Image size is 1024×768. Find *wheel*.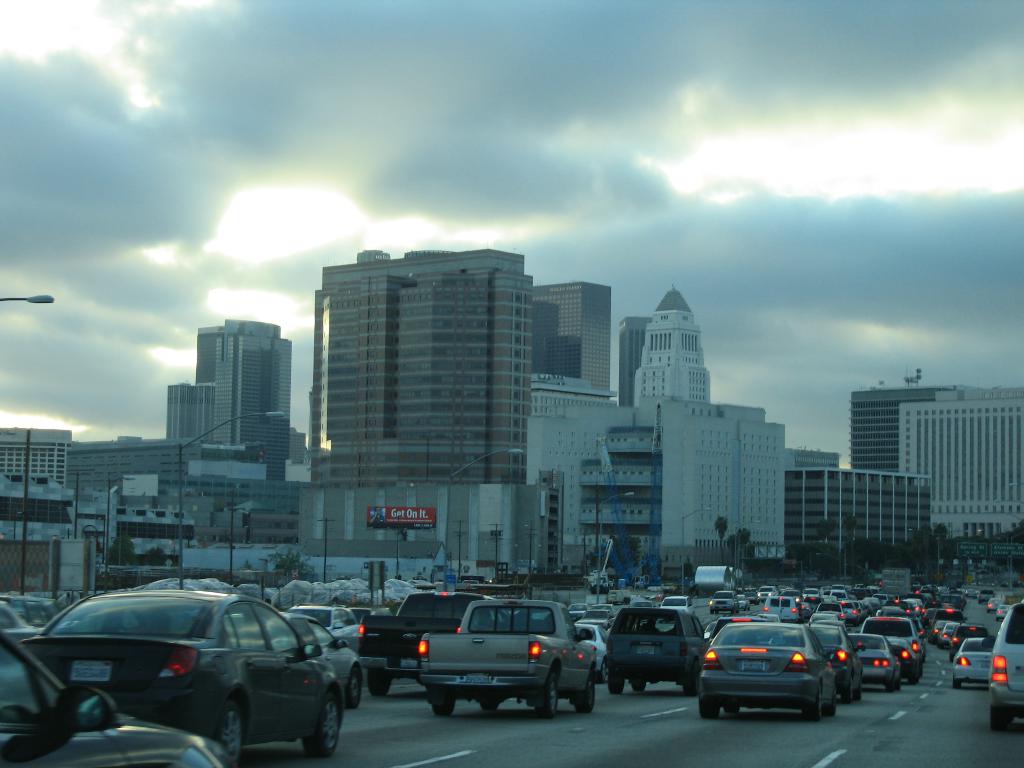
{"left": 367, "top": 668, "right": 390, "bottom": 696}.
